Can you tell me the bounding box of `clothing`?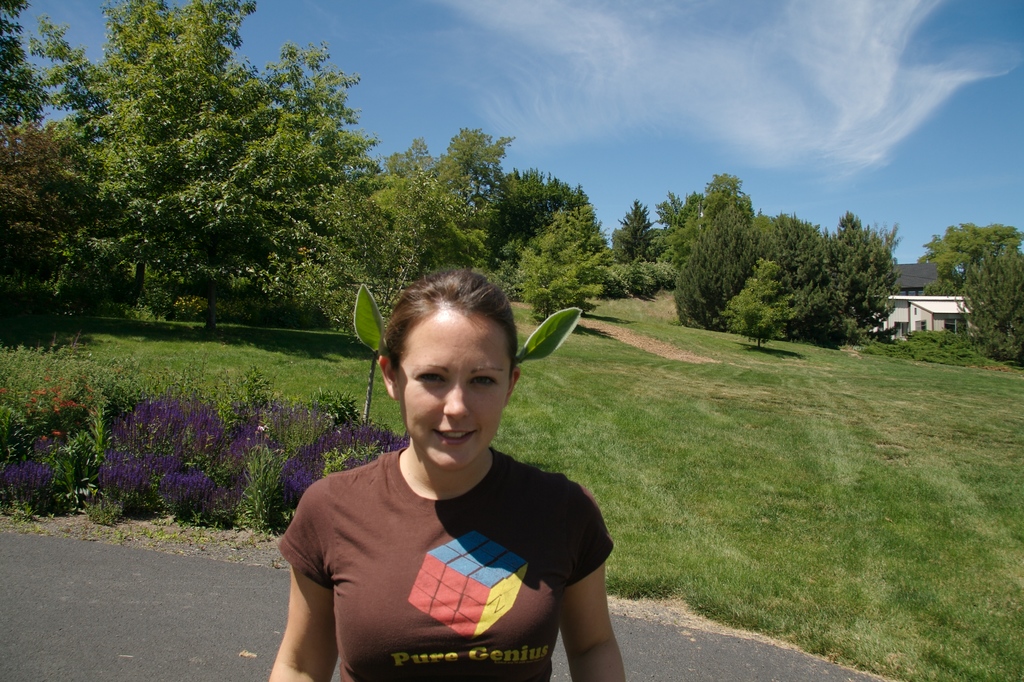
<region>277, 453, 628, 676</region>.
